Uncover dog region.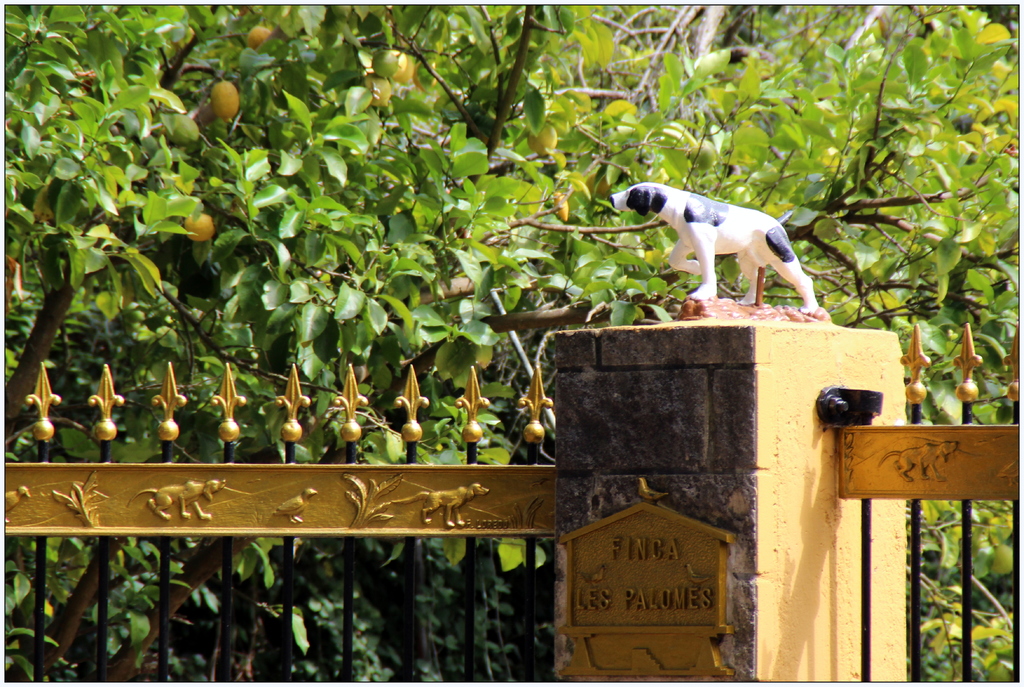
Uncovered: (608, 182, 820, 314).
